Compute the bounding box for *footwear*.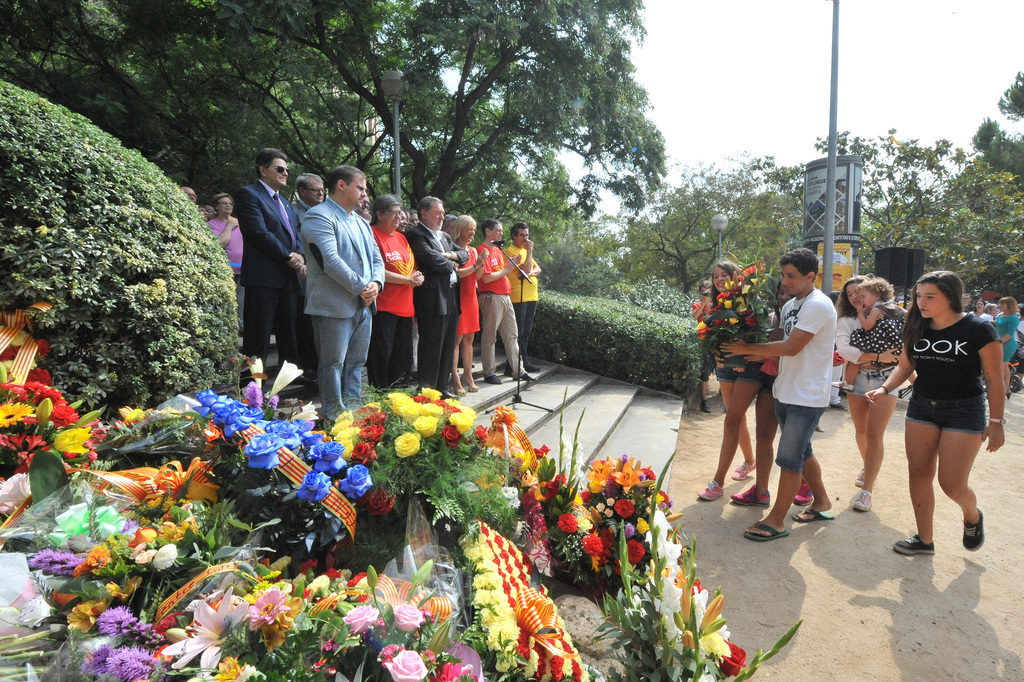
(x1=831, y1=401, x2=847, y2=410).
